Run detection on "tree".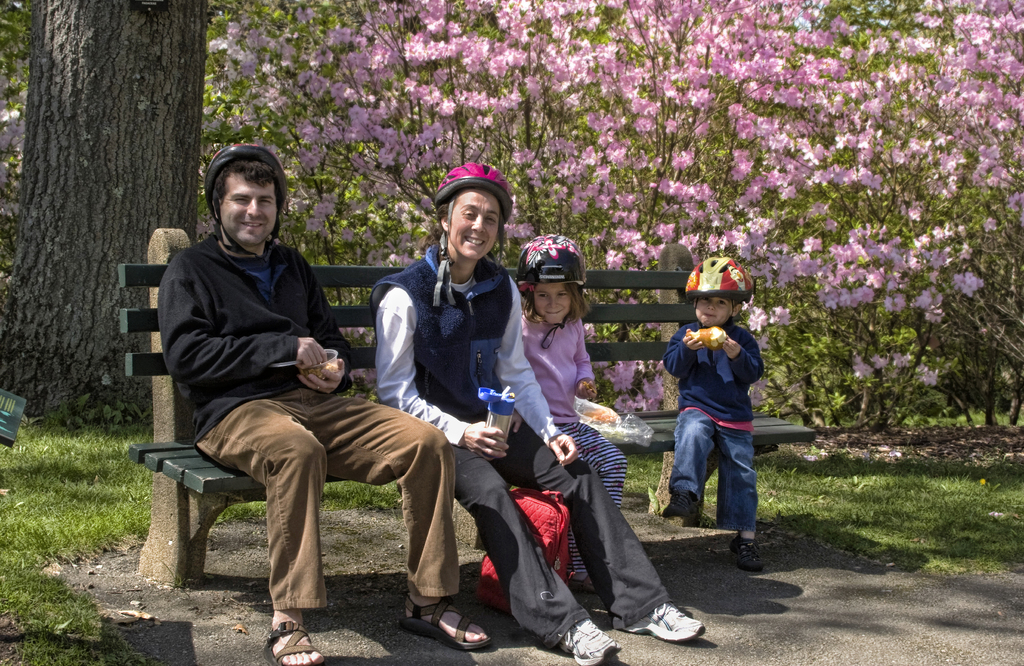
Result: crop(10, 15, 176, 417).
